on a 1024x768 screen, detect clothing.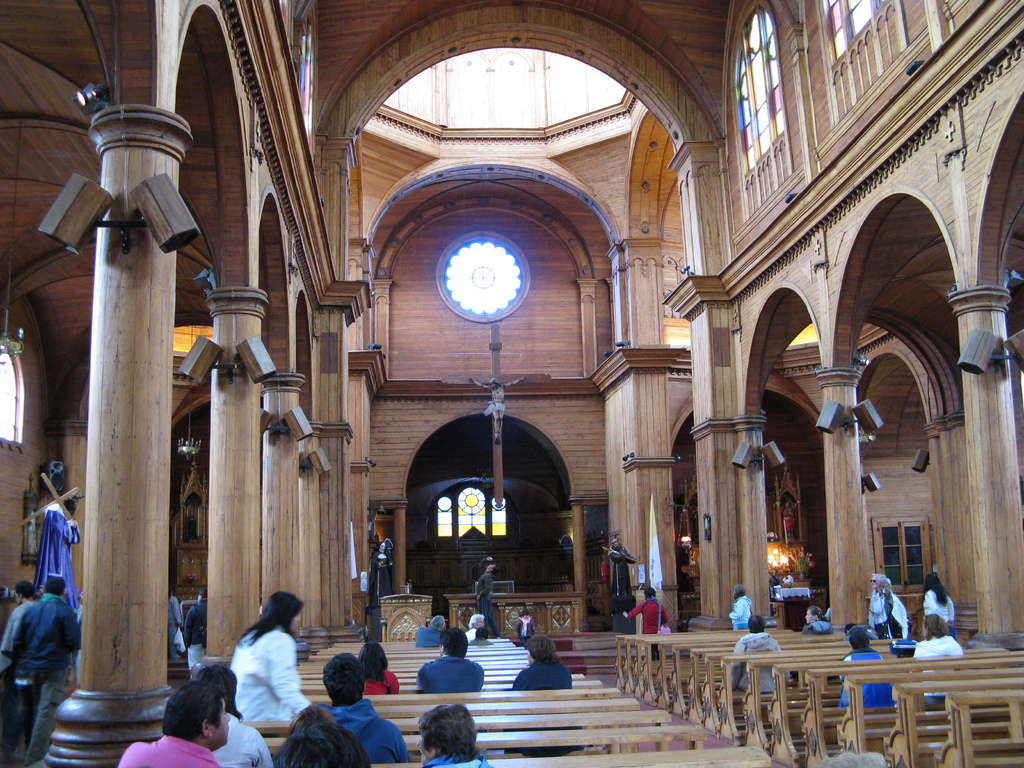
0:593:34:655.
